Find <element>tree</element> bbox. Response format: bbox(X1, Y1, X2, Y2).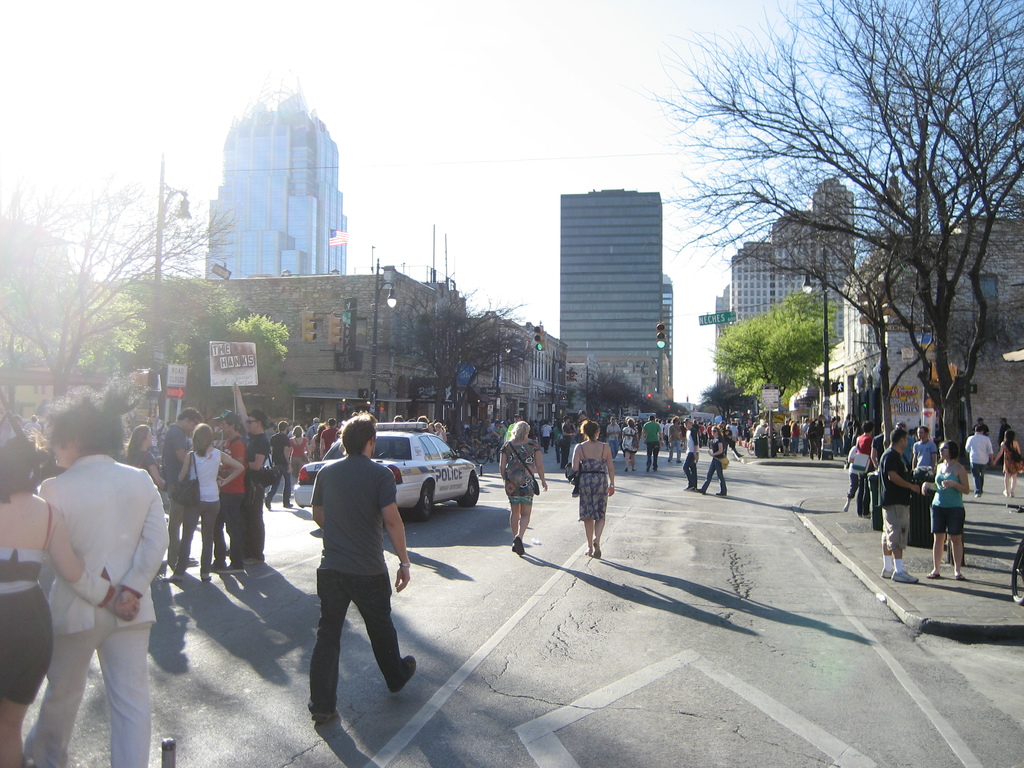
bbox(613, 0, 1023, 460).
